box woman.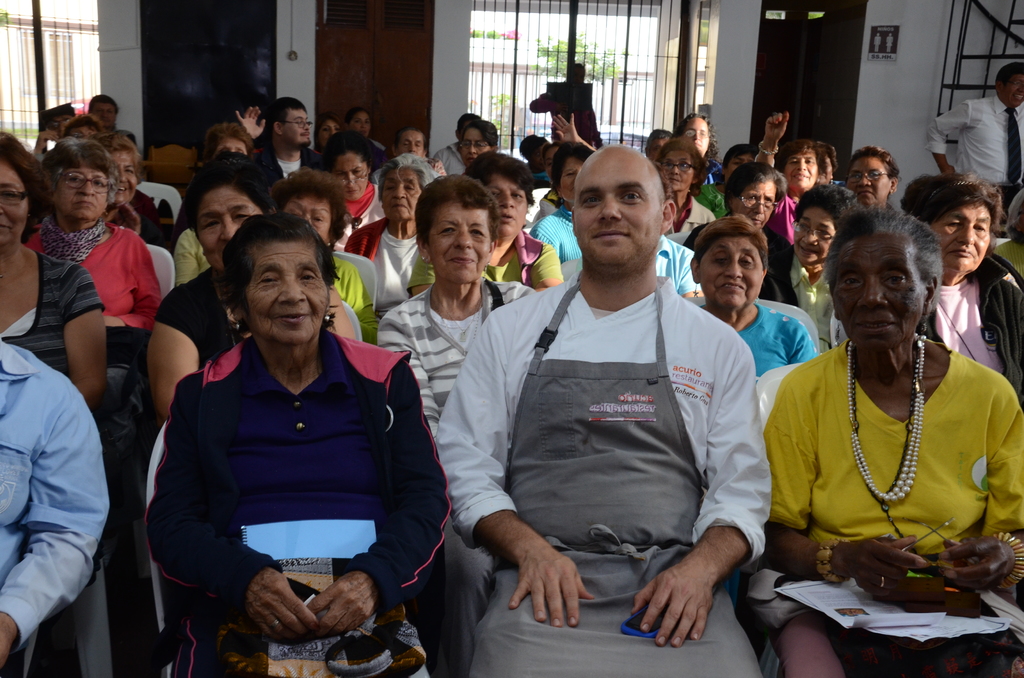
(740,200,1023,610).
